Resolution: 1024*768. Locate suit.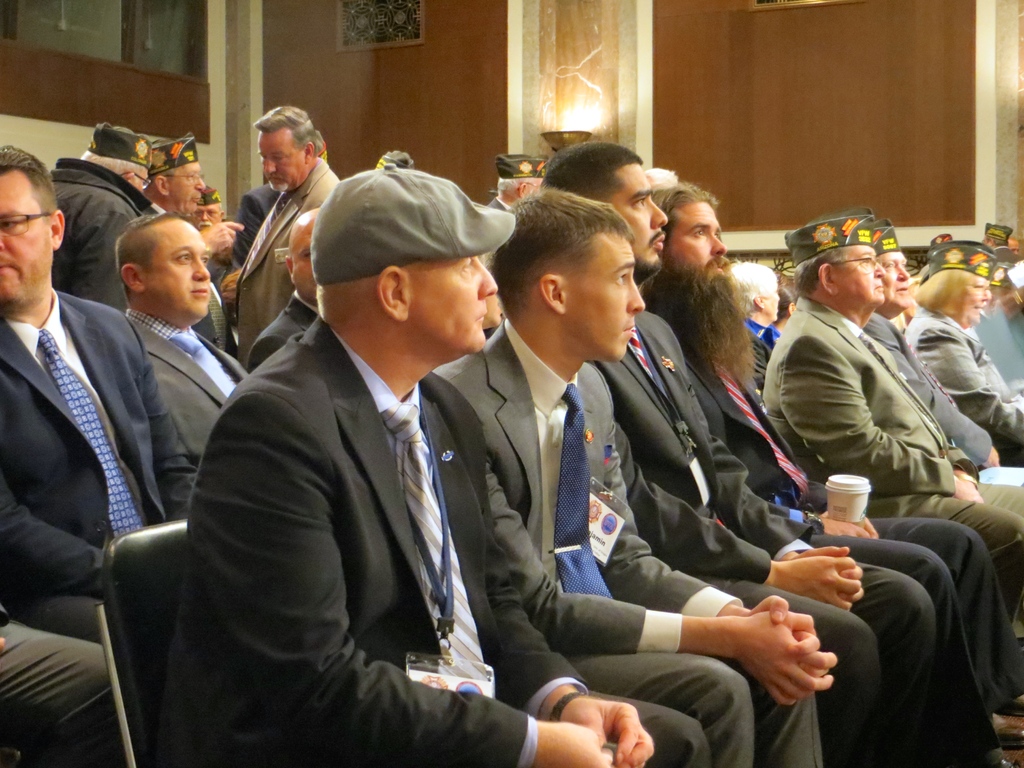
{"x1": 434, "y1": 314, "x2": 832, "y2": 767}.
